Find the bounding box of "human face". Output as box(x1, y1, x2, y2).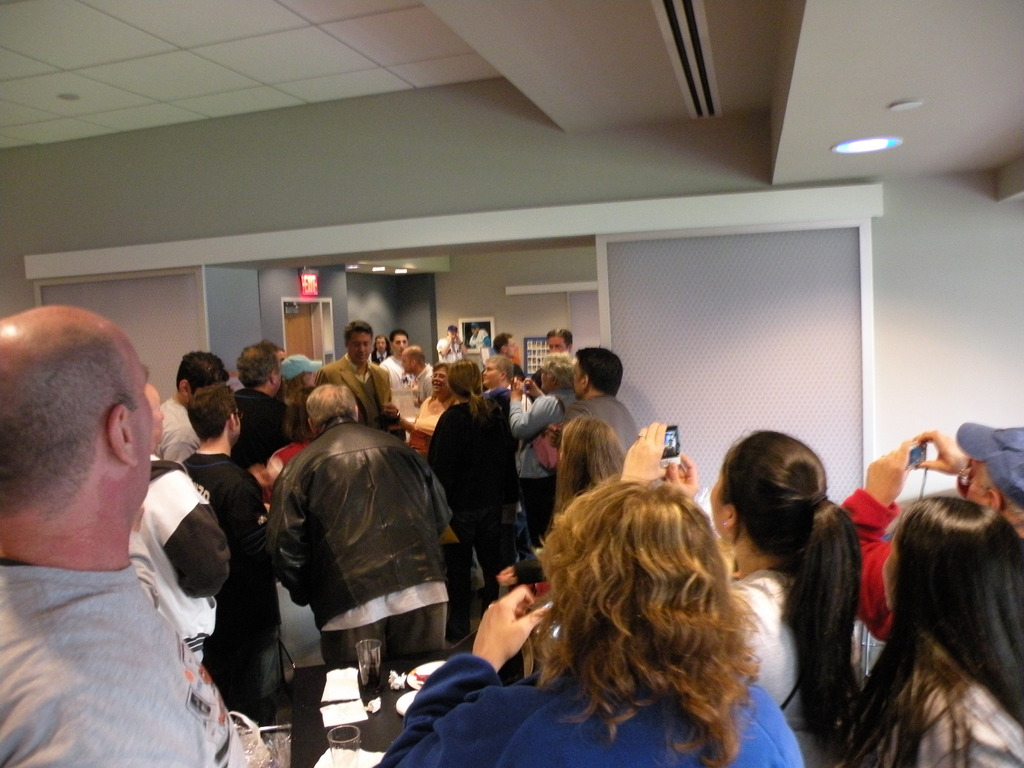
box(376, 338, 388, 352).
